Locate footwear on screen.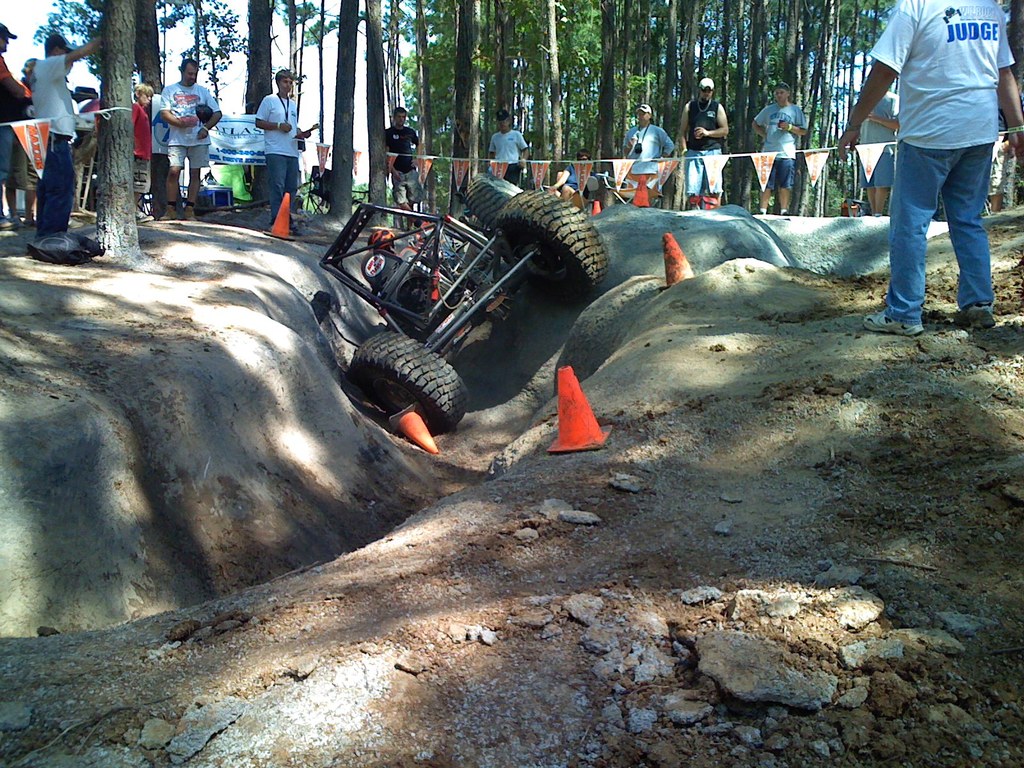
On screen at x1=188, y1=210, x2=199, y2=221.
